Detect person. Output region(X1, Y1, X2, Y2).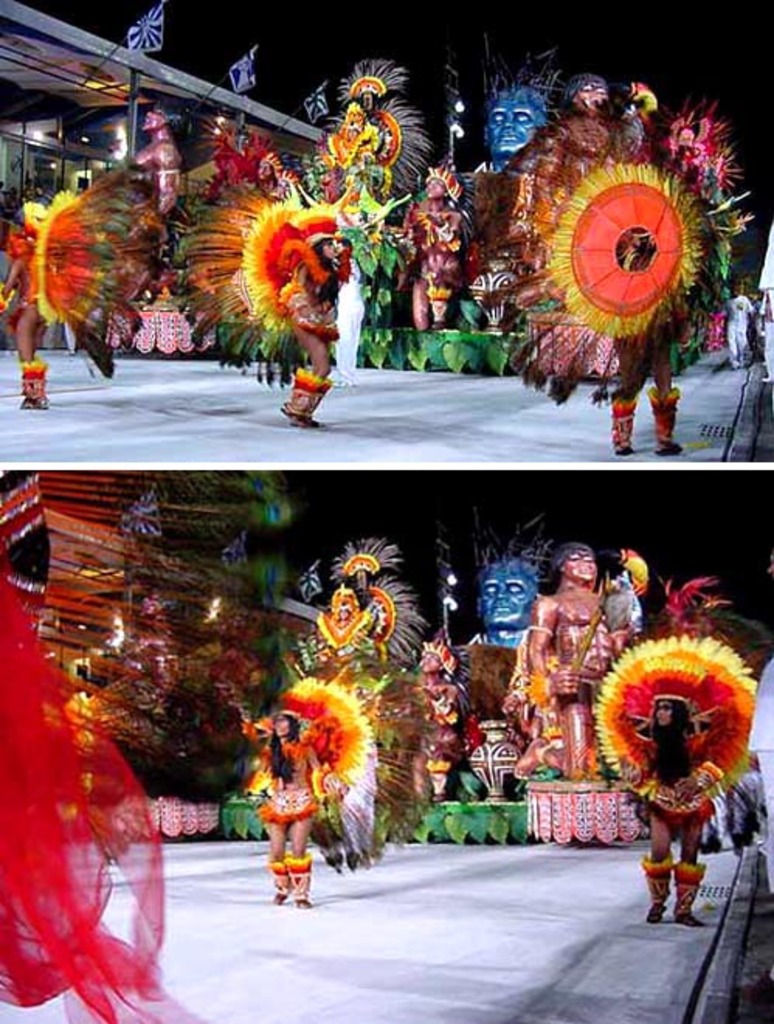
region(287, 231, 347, 439).
